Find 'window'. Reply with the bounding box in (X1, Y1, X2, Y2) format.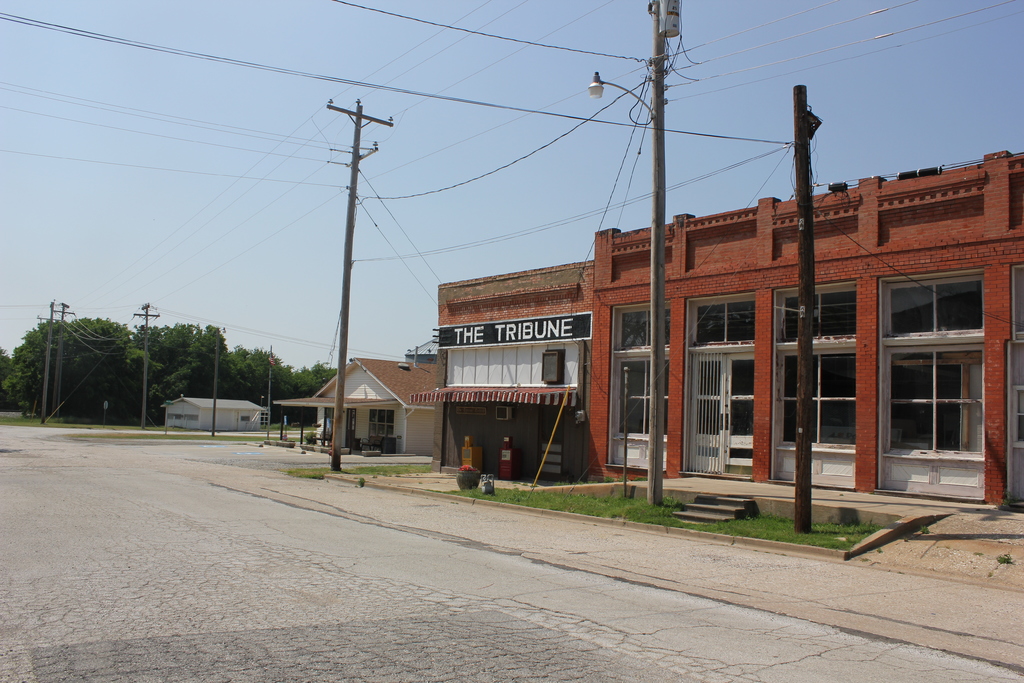
(689, 289, 758, 342).
